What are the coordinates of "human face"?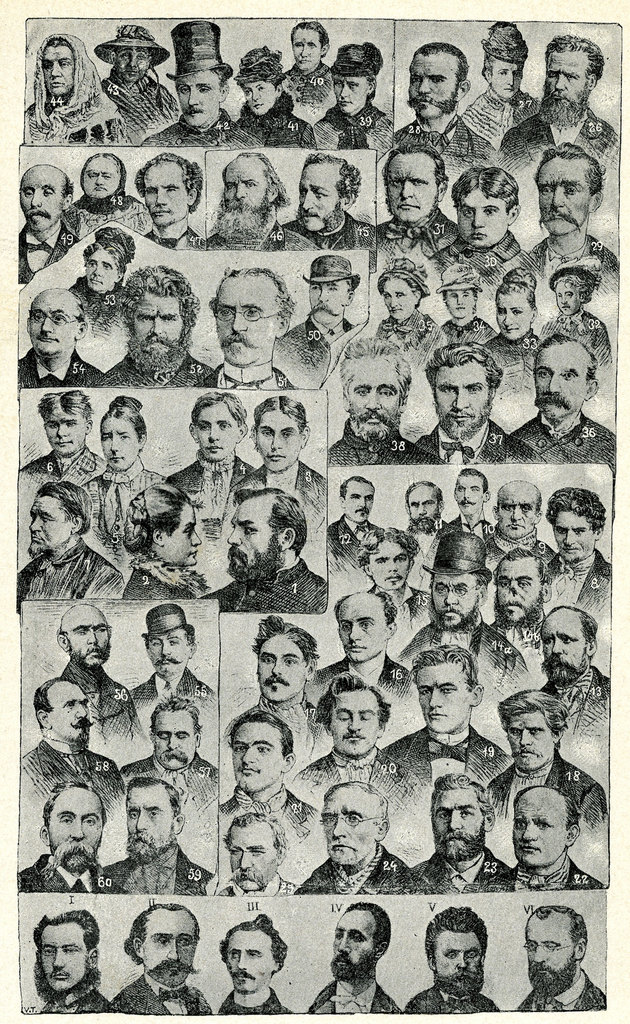
<region>46, 405, 84, 461</region>.
